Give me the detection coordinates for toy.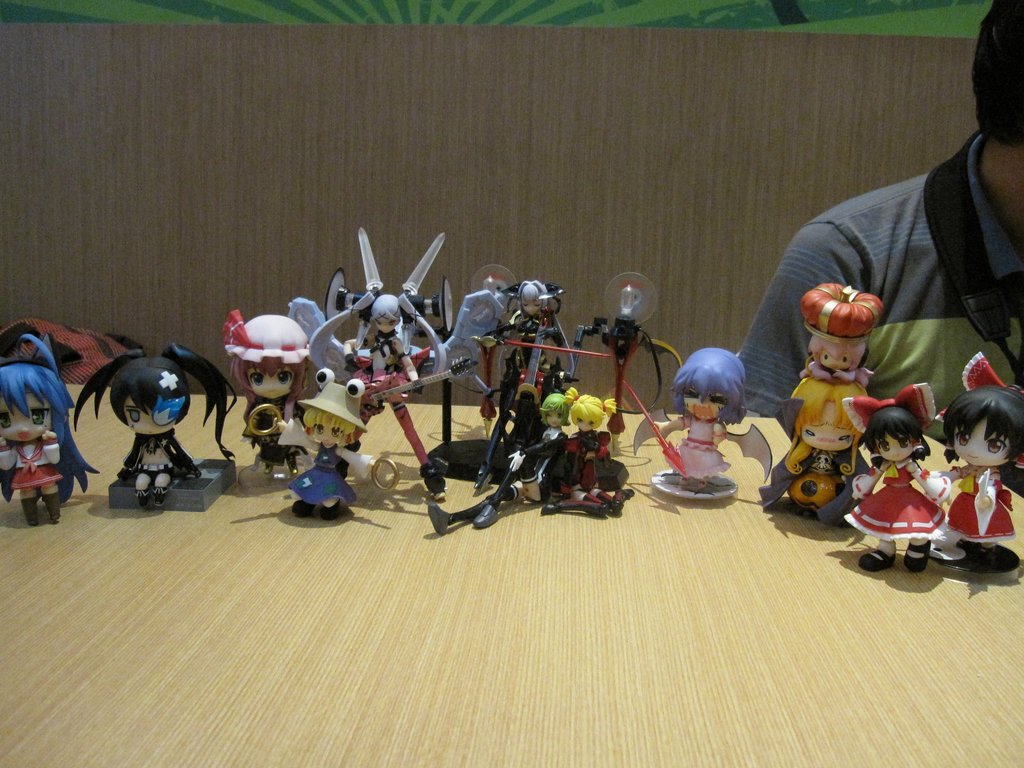
(x1=240, y1=298, x2=313, y2=455).
